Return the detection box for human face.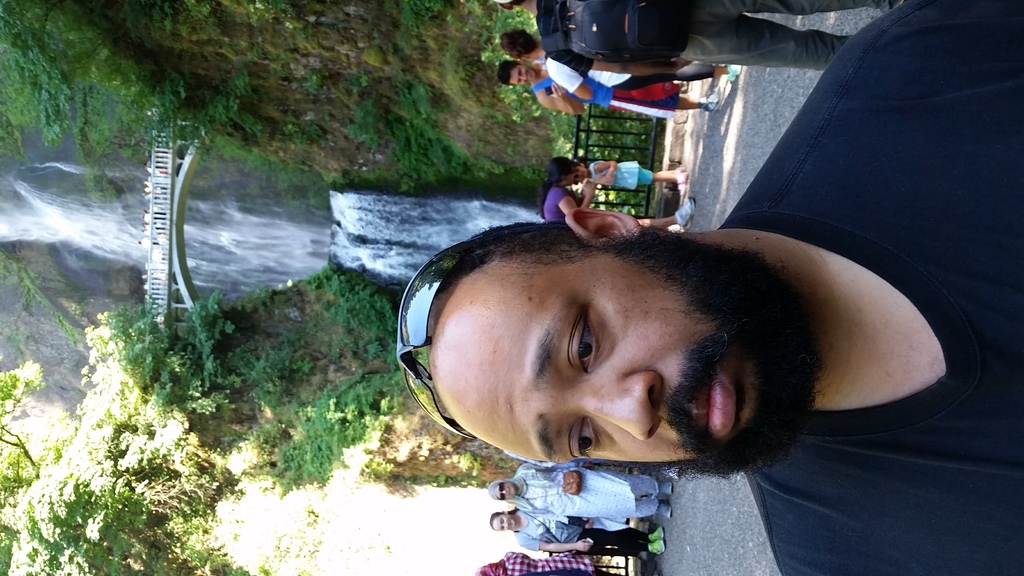
508,65,540,85.
